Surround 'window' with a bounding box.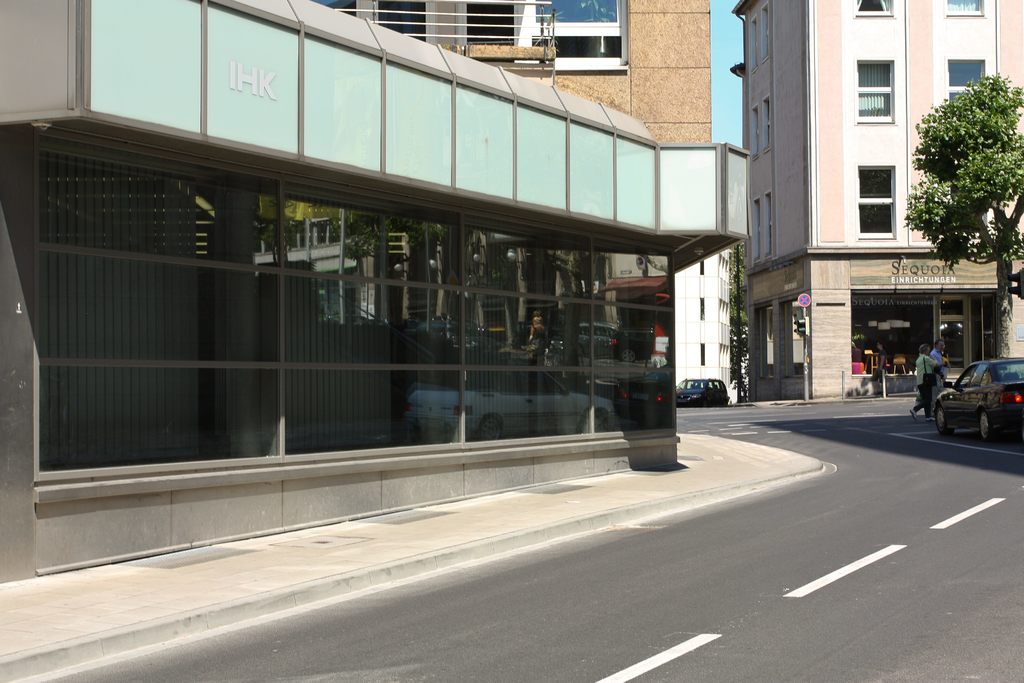
select_region(943, 0, 984, 14).
